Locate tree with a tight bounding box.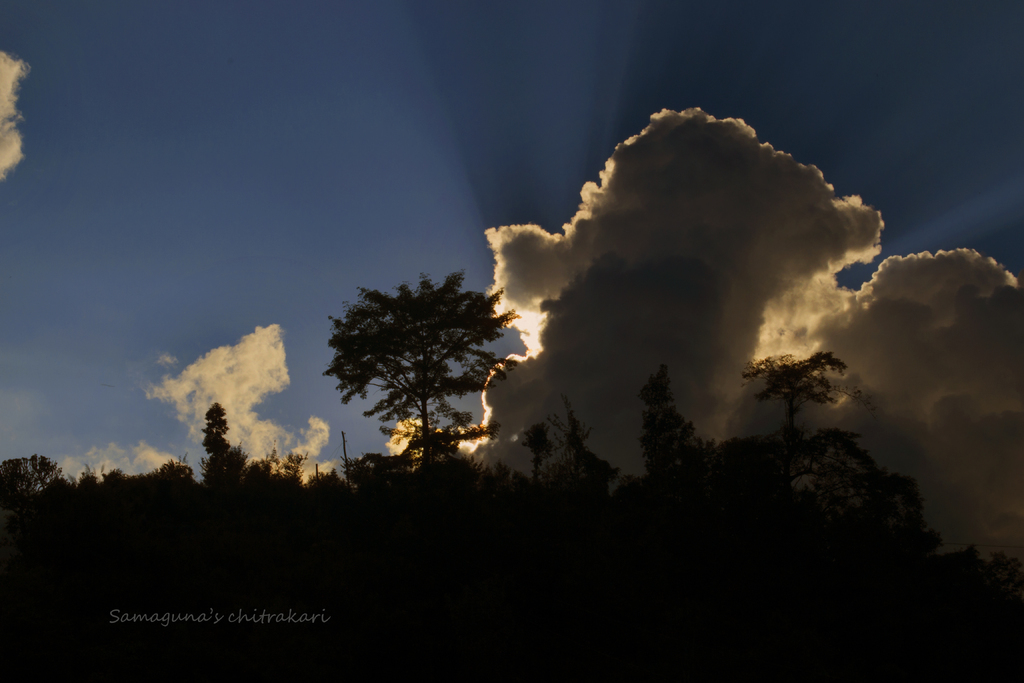
x1=733, y1=350, x2=845, y2=477.
